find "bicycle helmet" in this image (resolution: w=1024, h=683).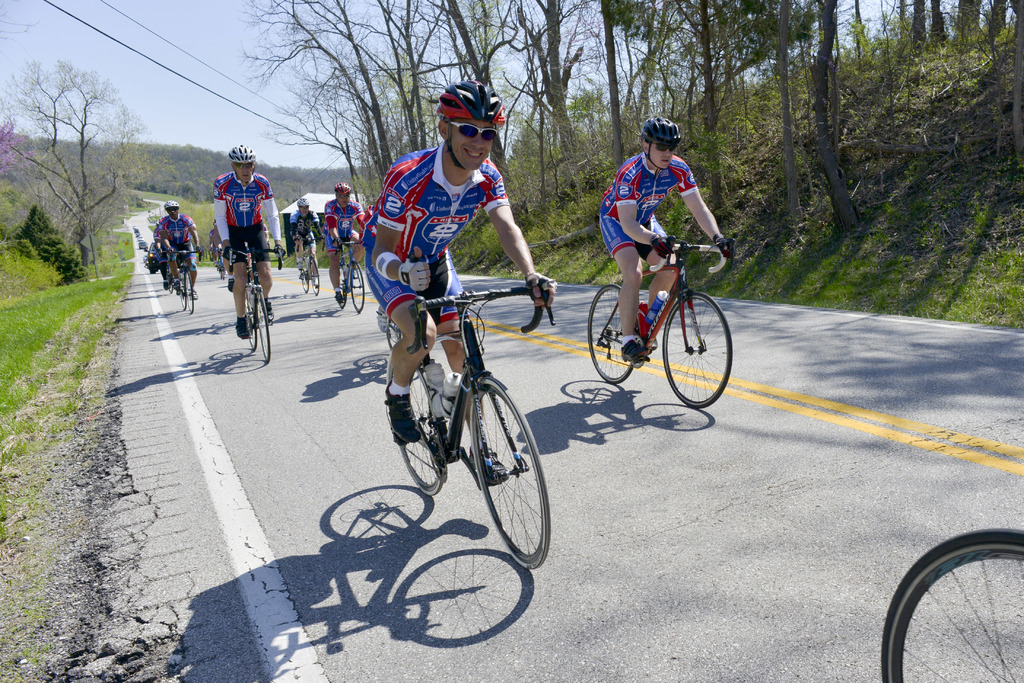
<region>233, 143, 252, 161</region>.
